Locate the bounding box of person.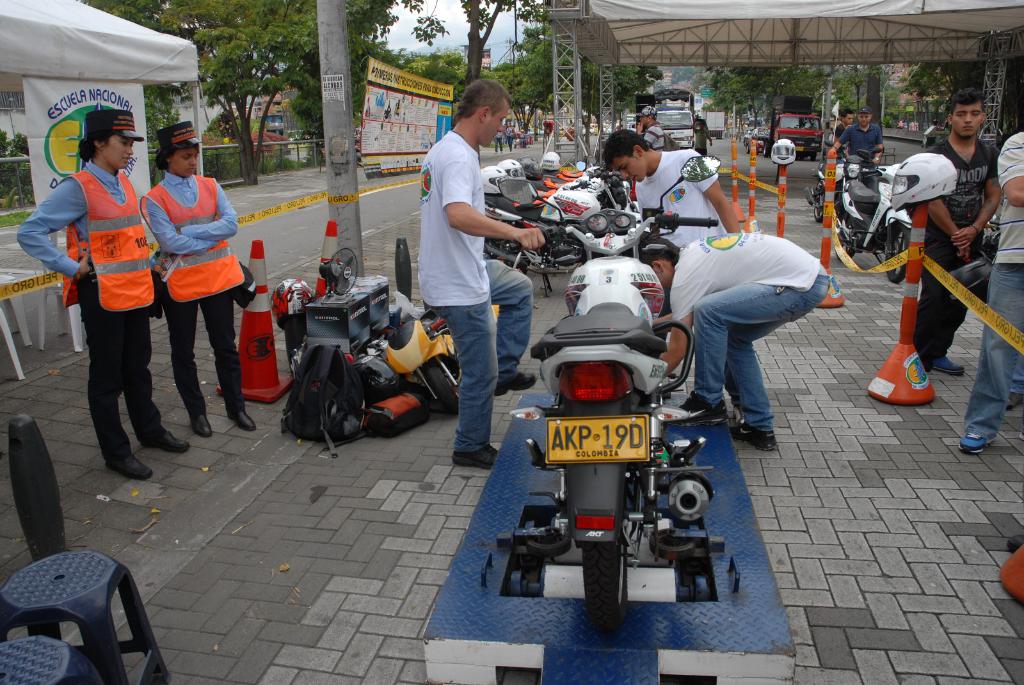
Bounding box: (418, 76, 540, 473).
